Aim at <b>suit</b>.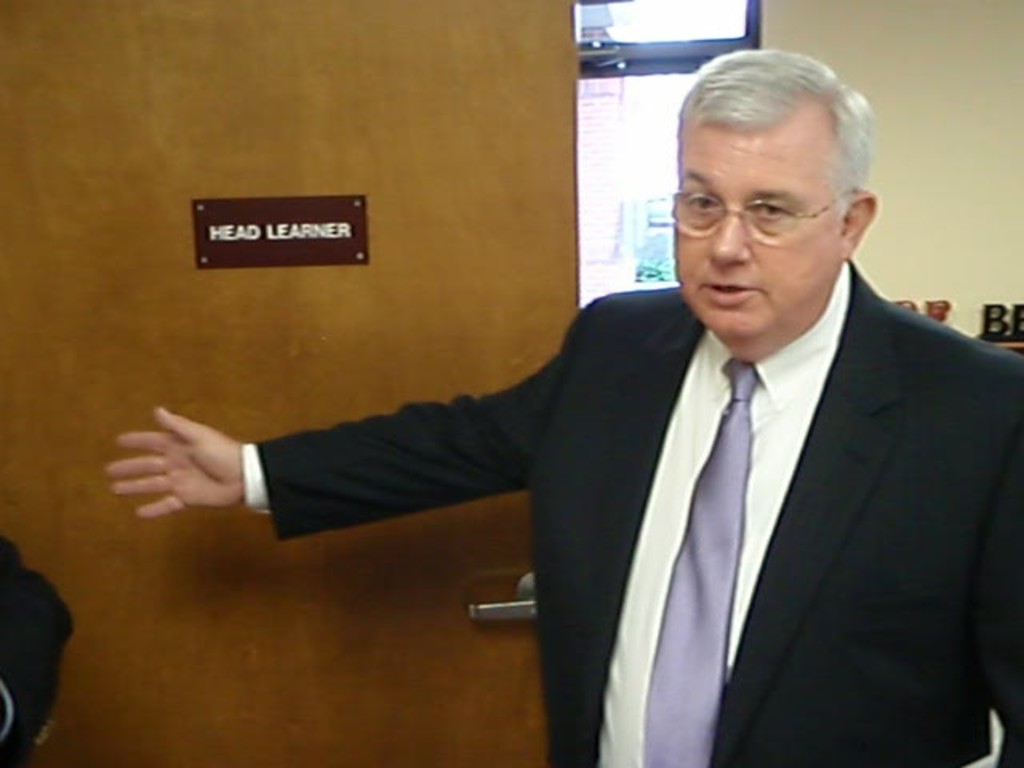
Aimed at <region>261, 149, 1000, 742</region>.
